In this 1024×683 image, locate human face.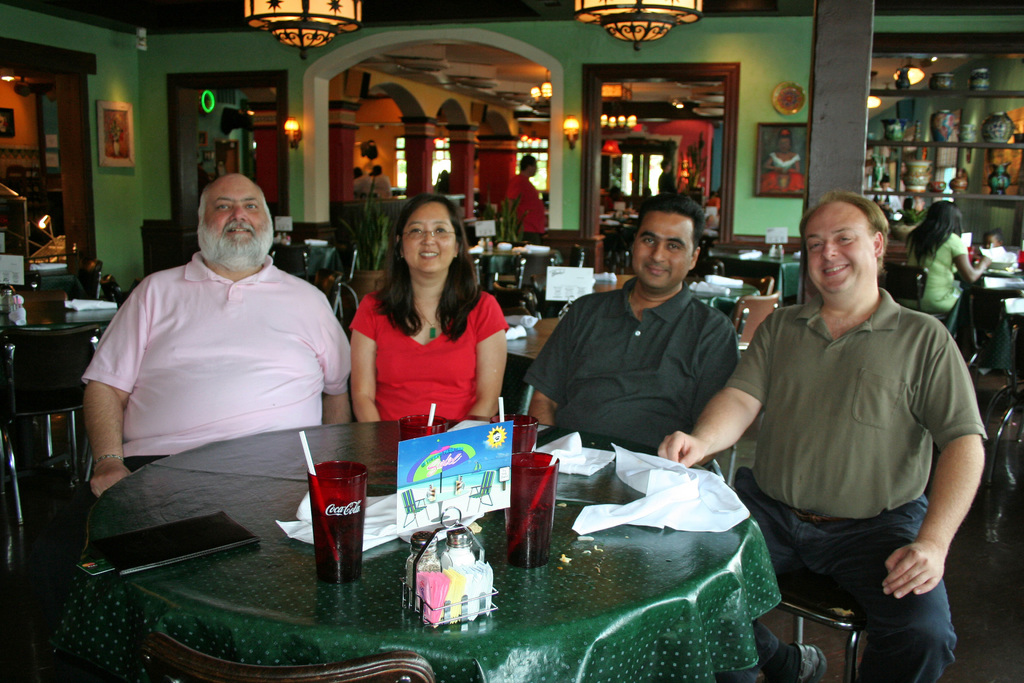
Bounding box: rect(631, 214, 693, 287).
